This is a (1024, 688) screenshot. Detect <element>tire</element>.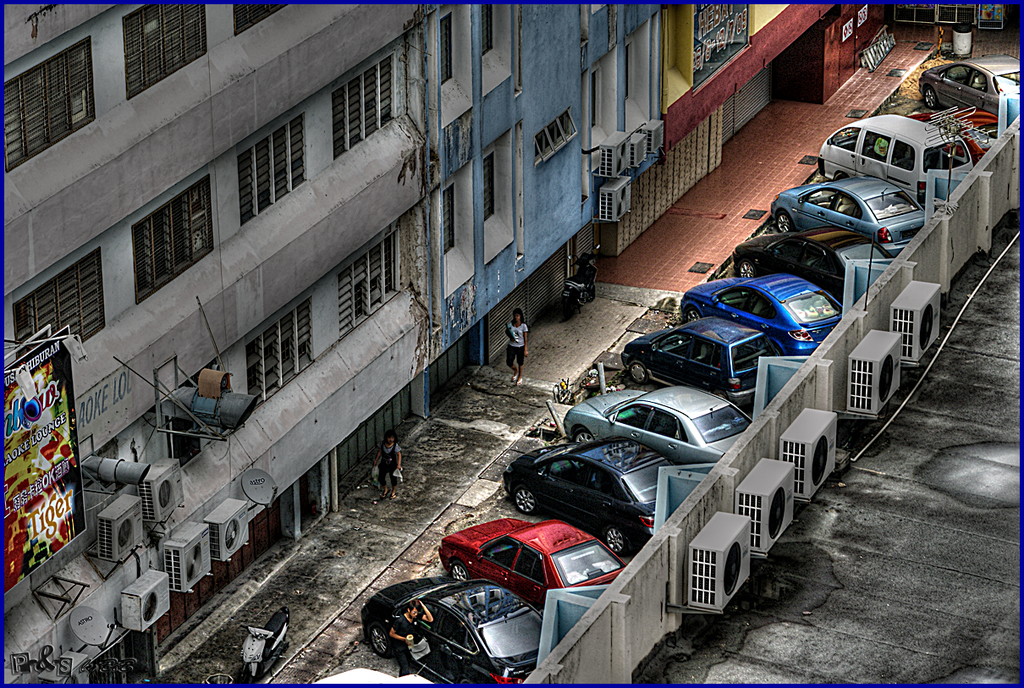
(x1=510, y1=483, x2=538, y2=518).
